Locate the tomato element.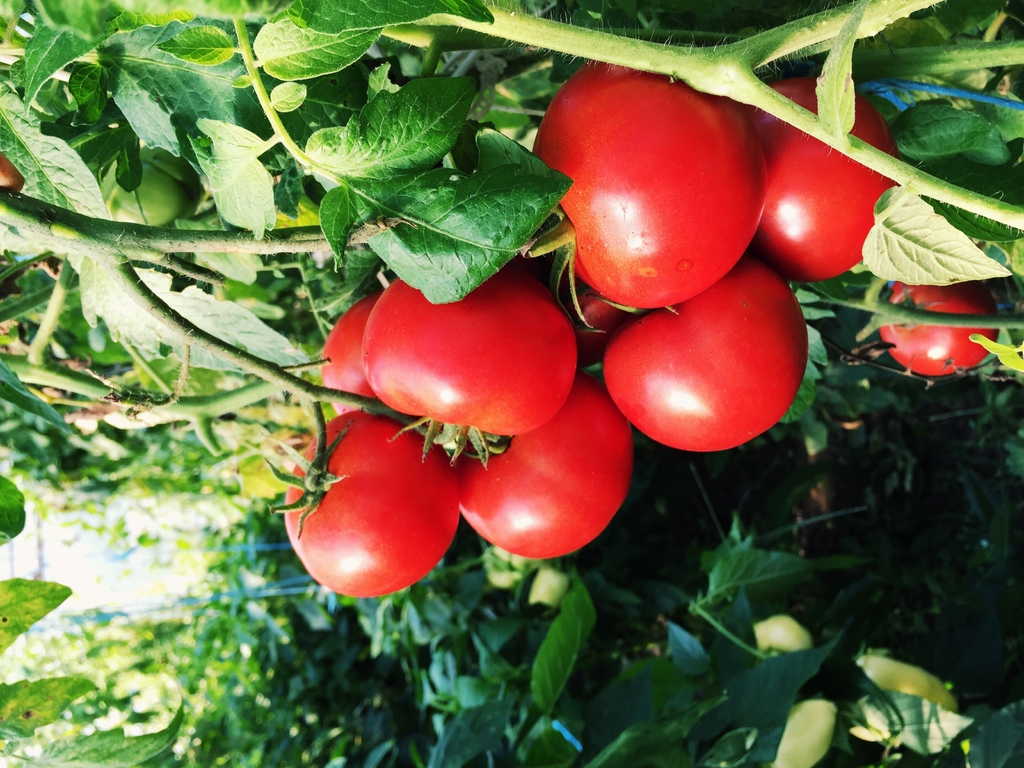
Element bbox: Rect(320, 292, 376, 420).
